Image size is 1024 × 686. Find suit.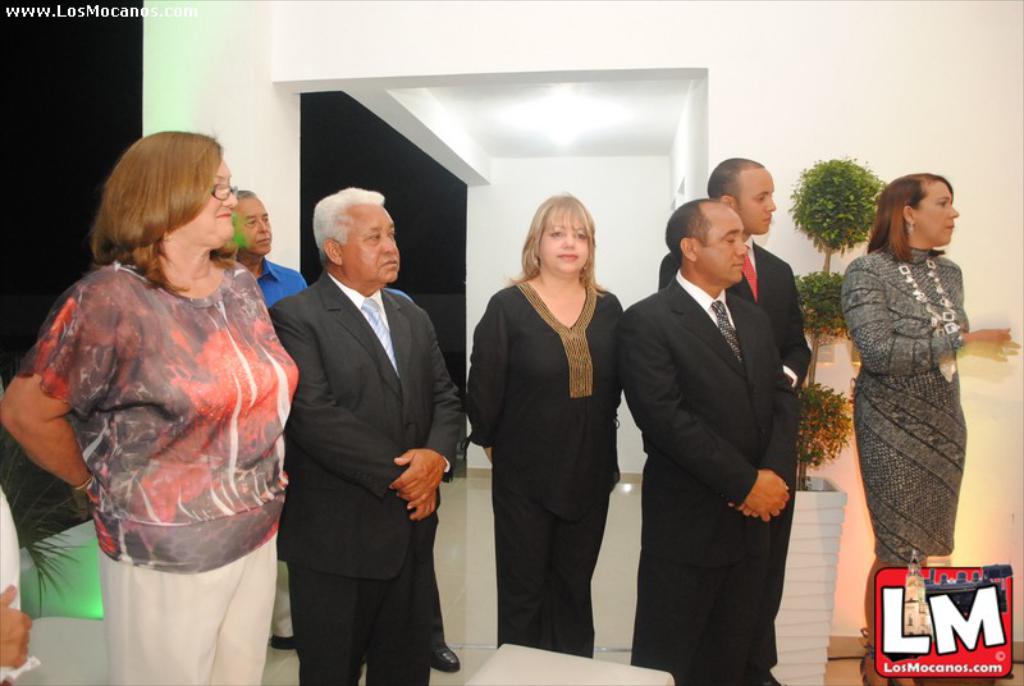
box(268, 273, 466, 685).
